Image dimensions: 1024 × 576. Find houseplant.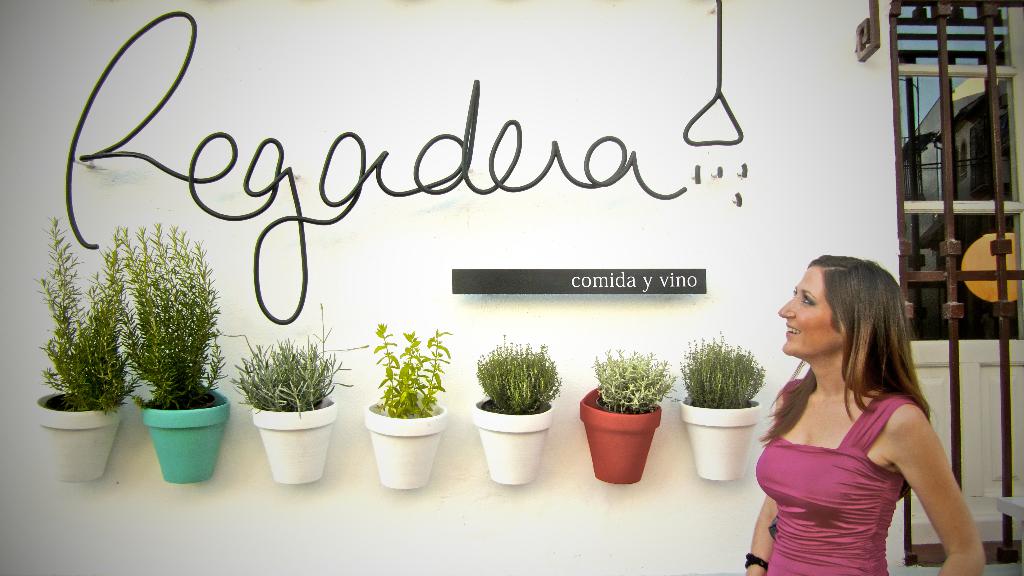
bbox=(360, 323, 461, 494).
